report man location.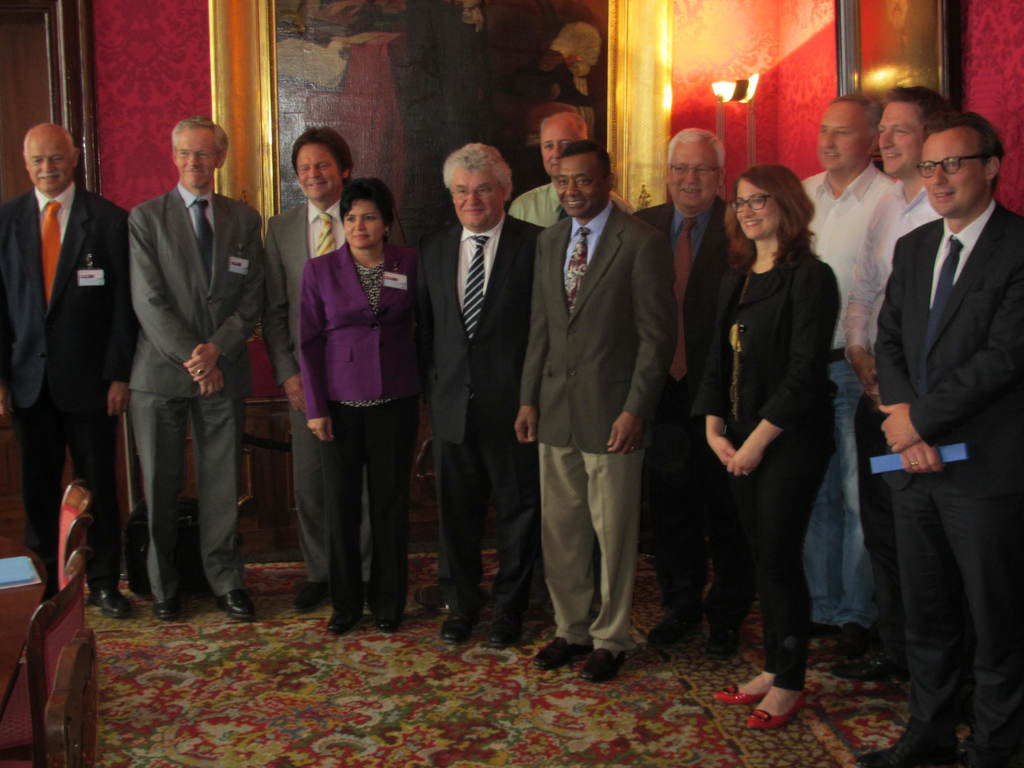
Report: l=848, t=79, r=947, b=688.
